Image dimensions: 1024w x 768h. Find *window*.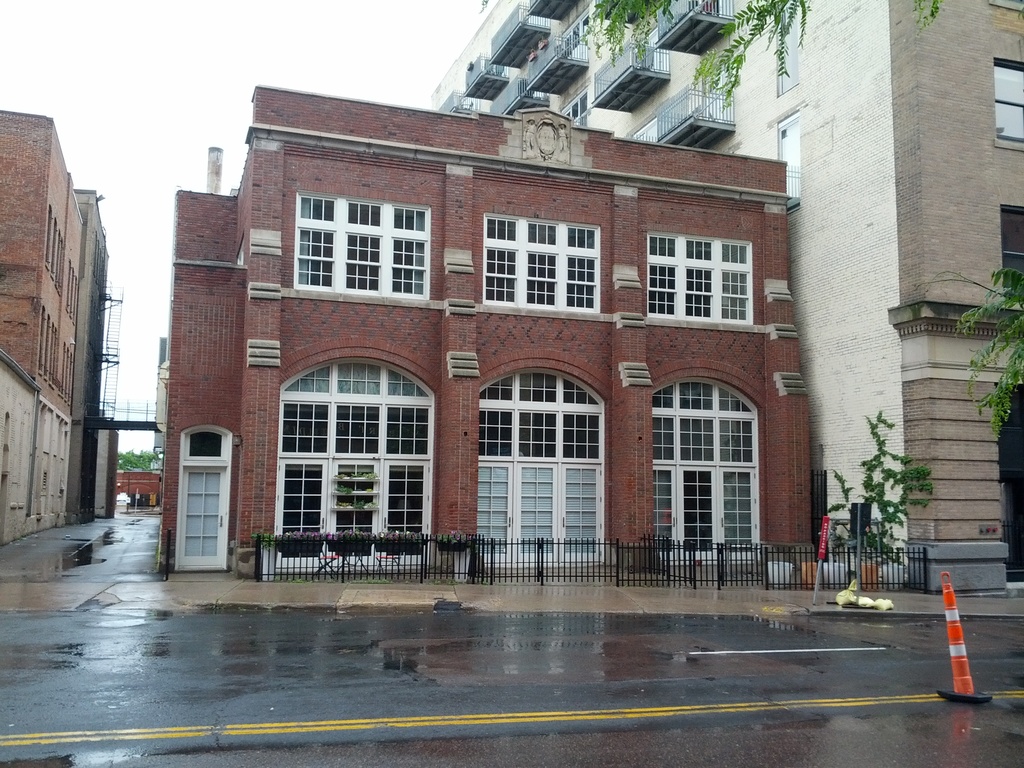
(300, 195, 429, 303).
